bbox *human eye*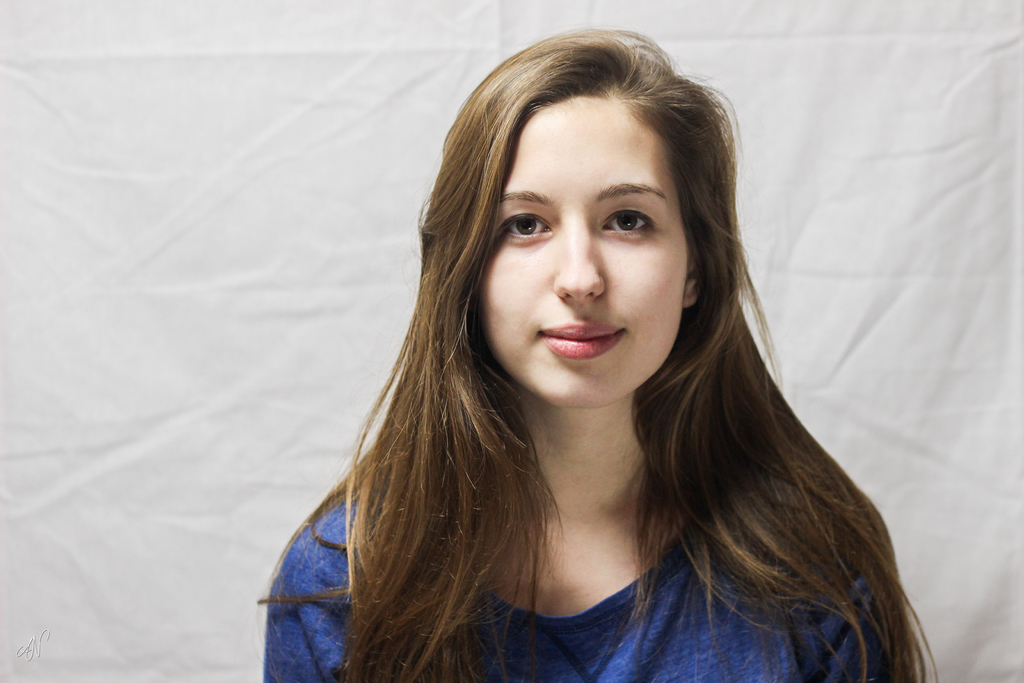
left=493, top=204, right=559, bottom=248
